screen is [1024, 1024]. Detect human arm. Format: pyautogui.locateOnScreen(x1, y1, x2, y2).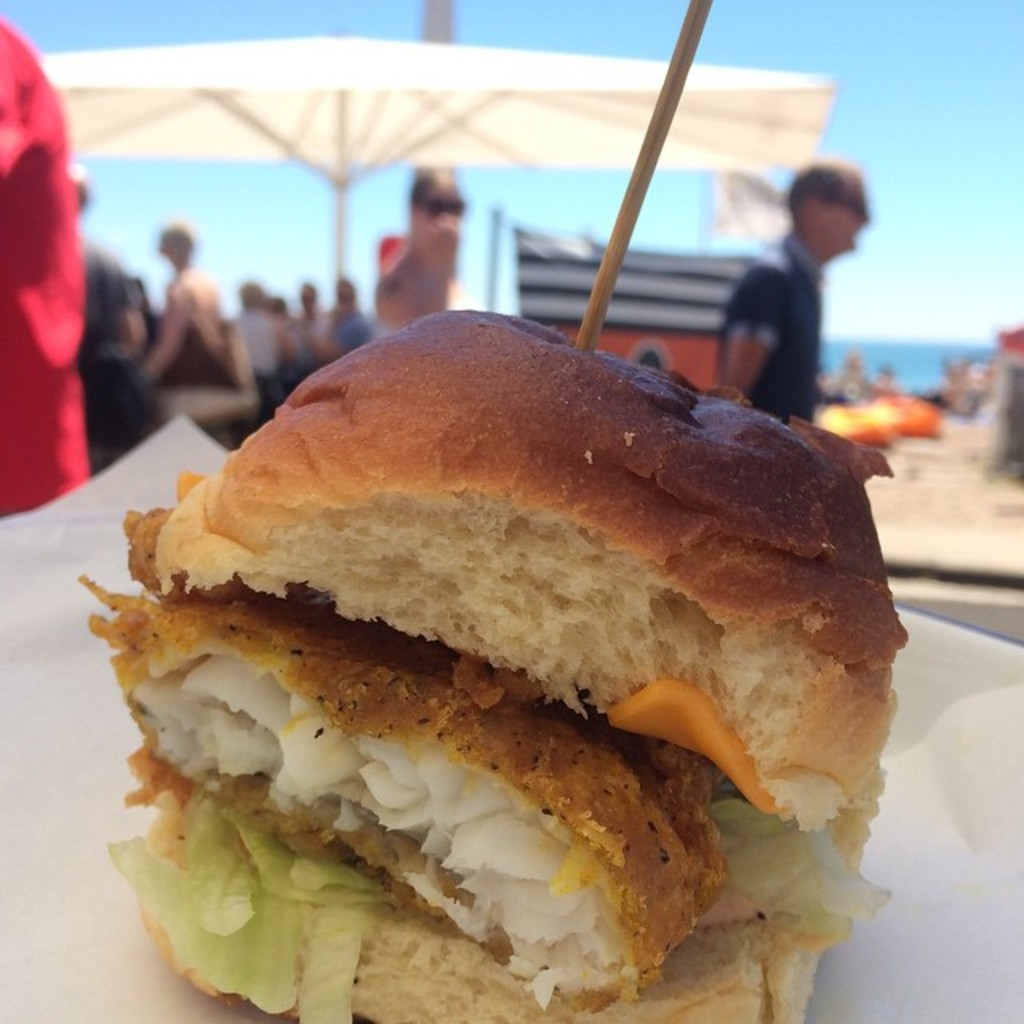
pyautogui.locateOnScreen(722, 259, 782, 400).
